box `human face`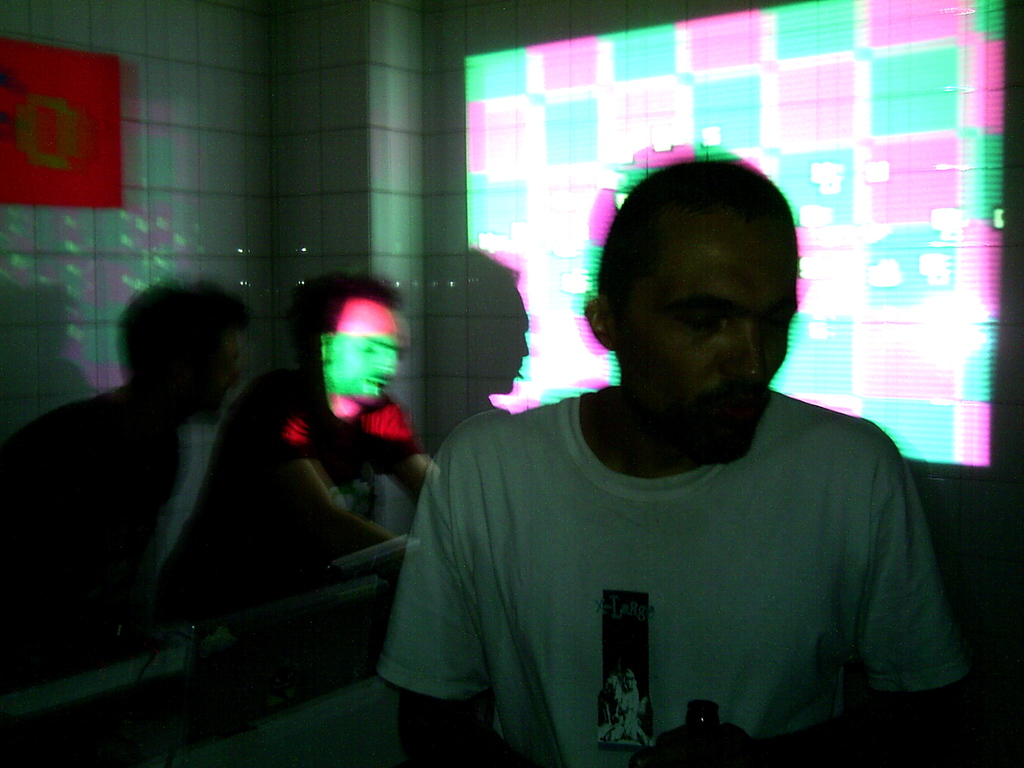
<region>614, 223, 796, 461</region>
